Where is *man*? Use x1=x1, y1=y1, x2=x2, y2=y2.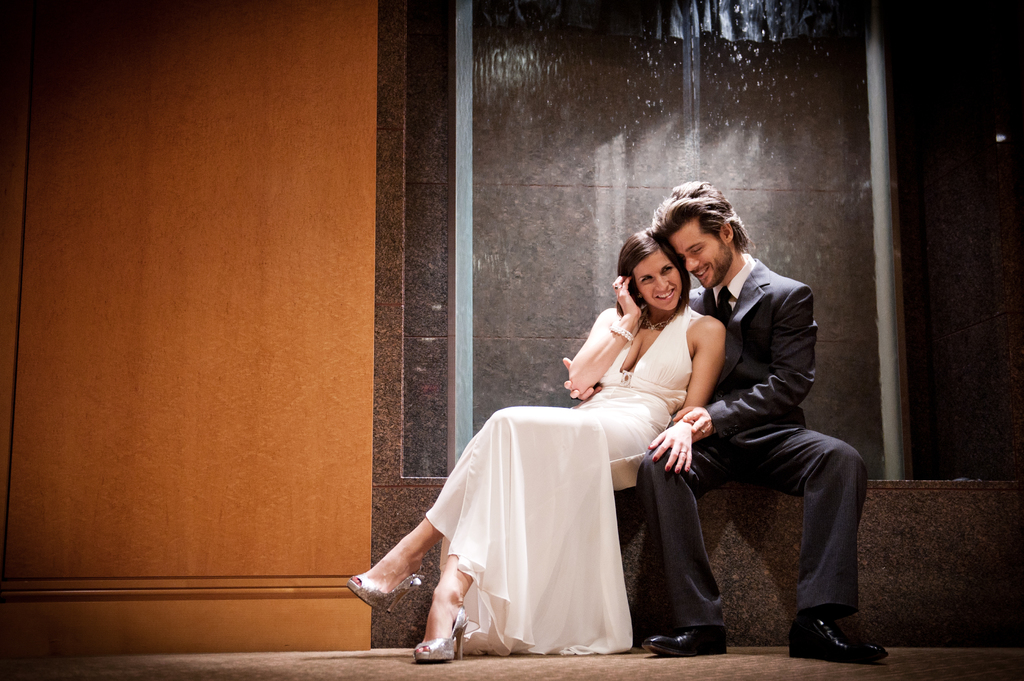
x1=557, y1=177, x2=895, y2=659.
